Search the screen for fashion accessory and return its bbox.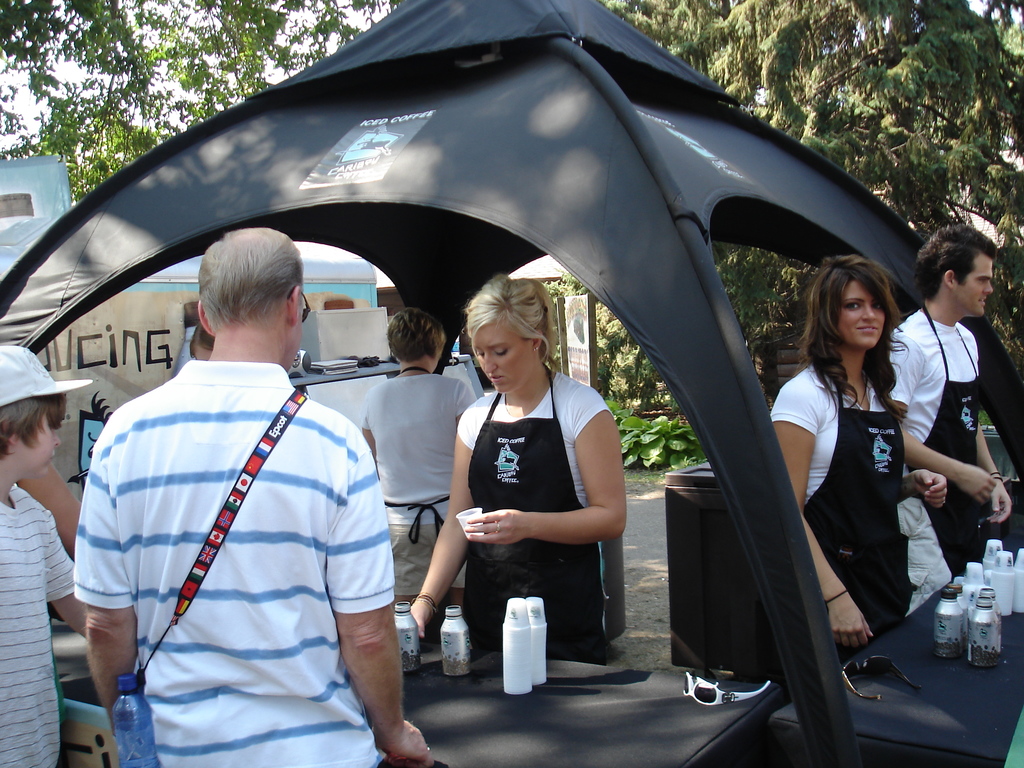
Found: bbox=(301, 298, 314, 324).
